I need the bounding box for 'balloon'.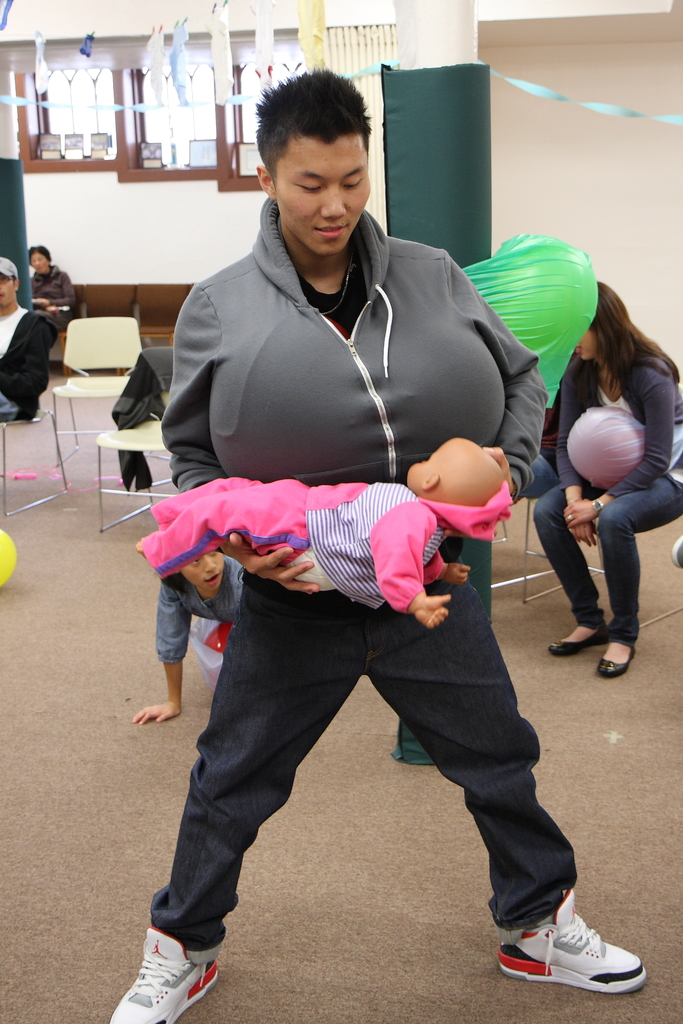
Here it is: <bbox>568, 406, 647, 483</bbox>.
